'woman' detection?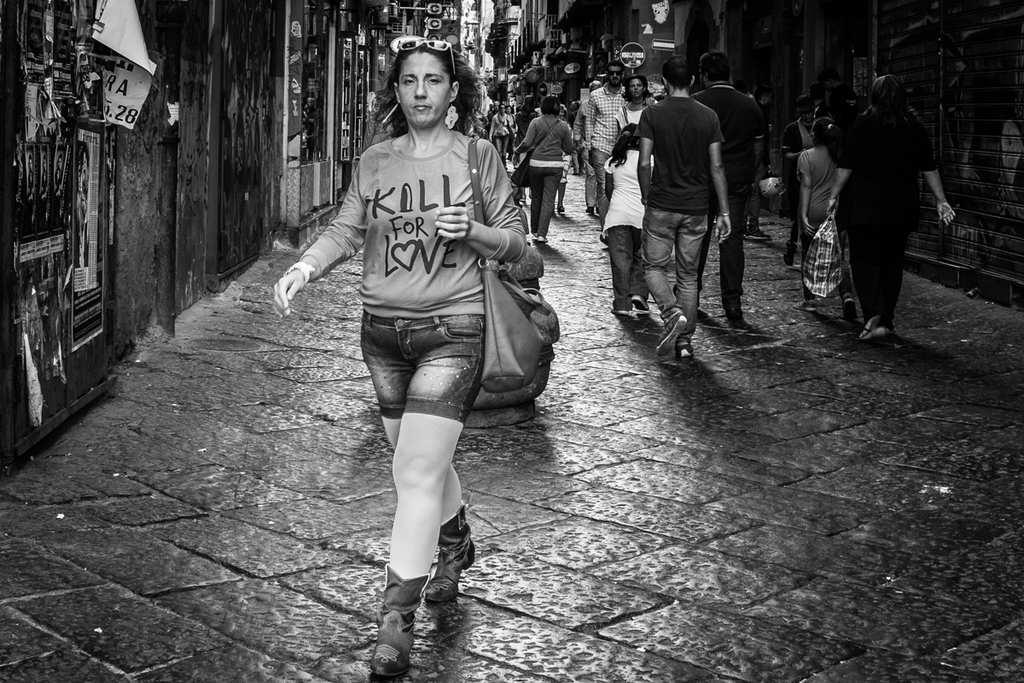
{"left": 293, "top": 61, "right": 544, "bottom": 613}
